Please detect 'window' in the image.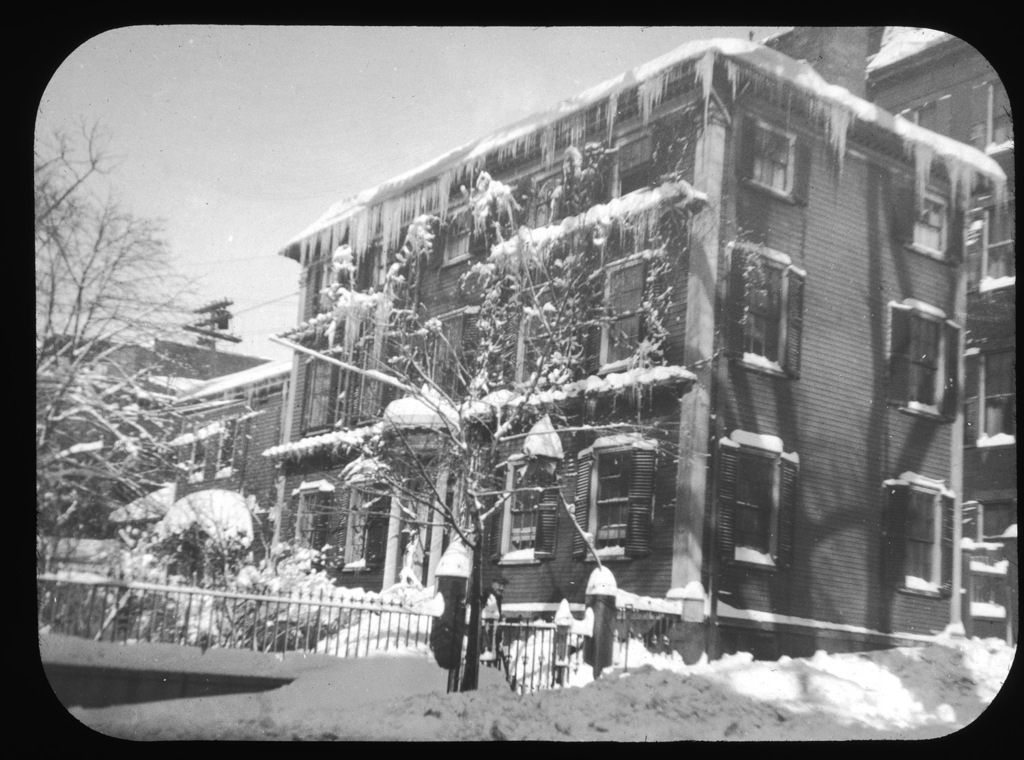
l=885, t=300, r=963, b=428.
